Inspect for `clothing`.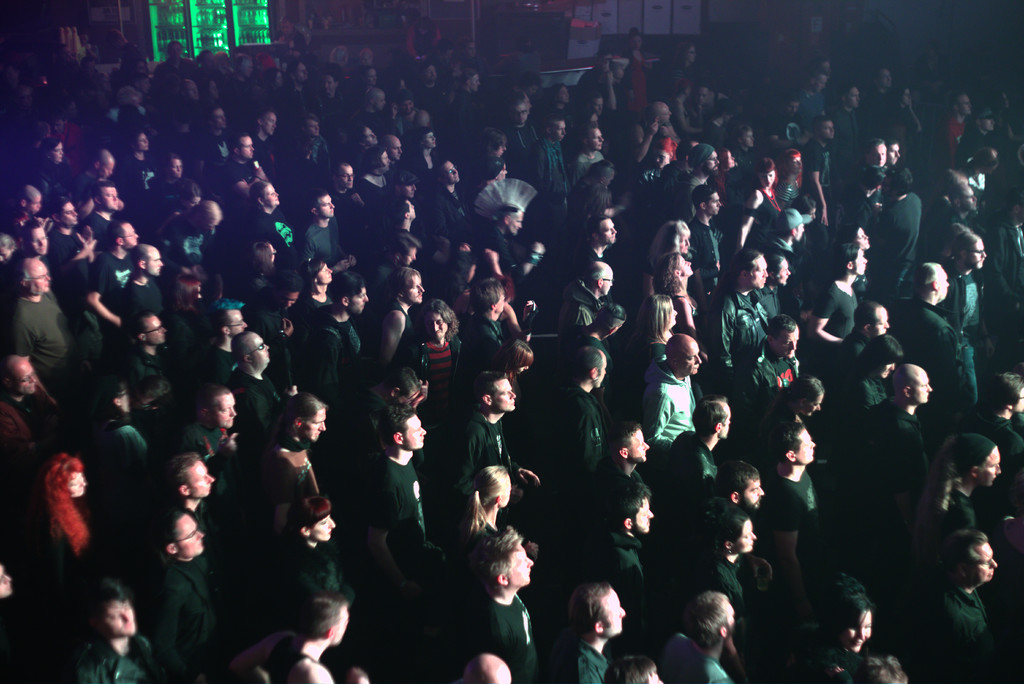
Inspection: 533, 132, 571, 213.
